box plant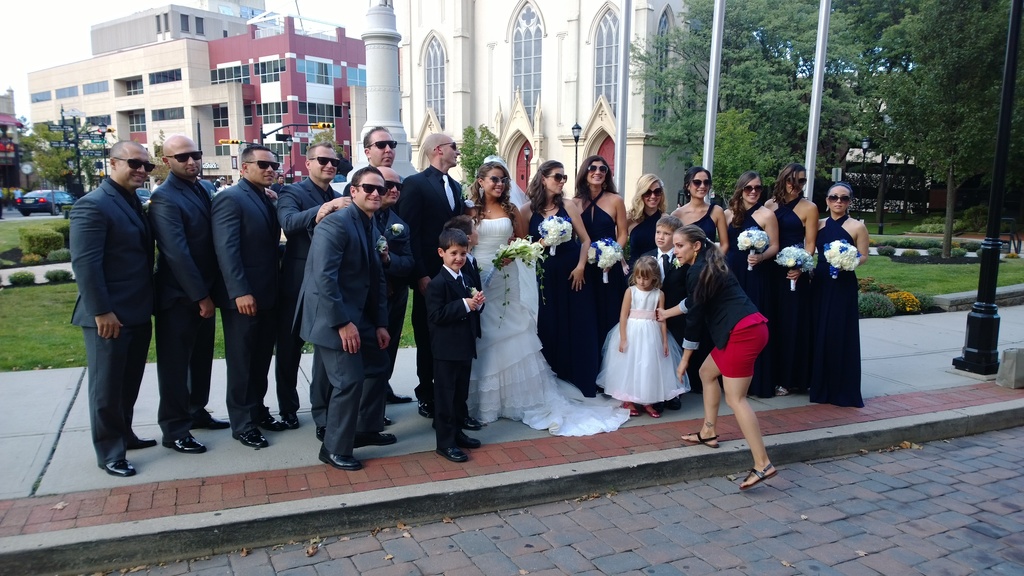
l=10, t=268, r=33, b=287
